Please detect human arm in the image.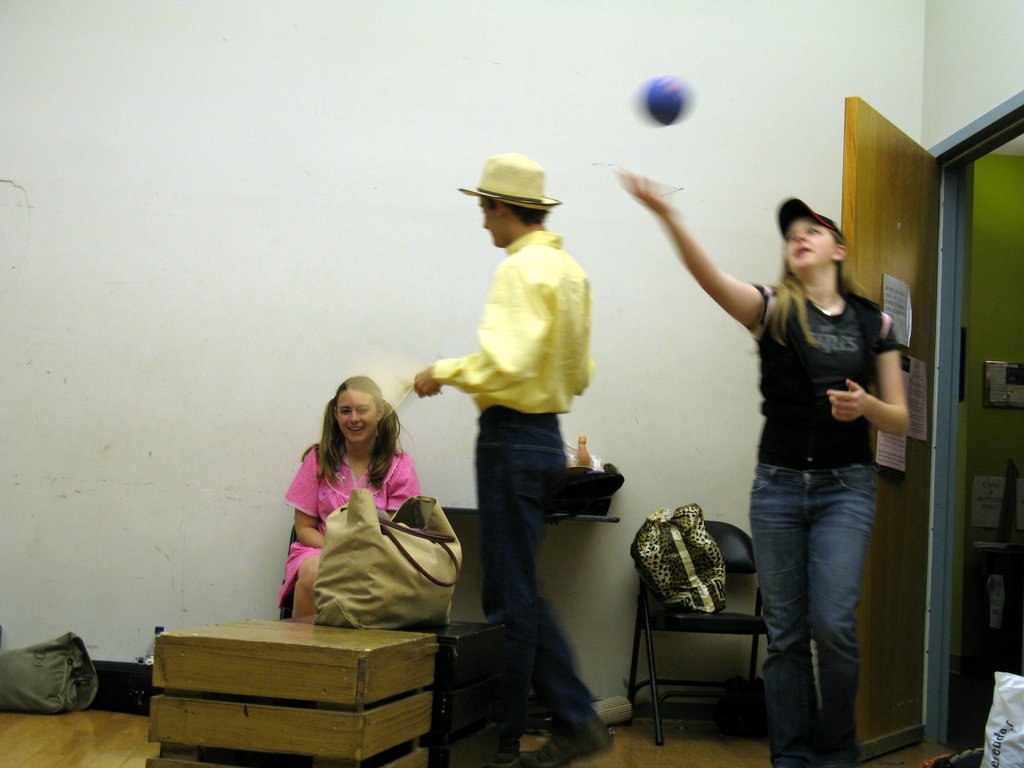
crop(402, 252, 559, 399).
